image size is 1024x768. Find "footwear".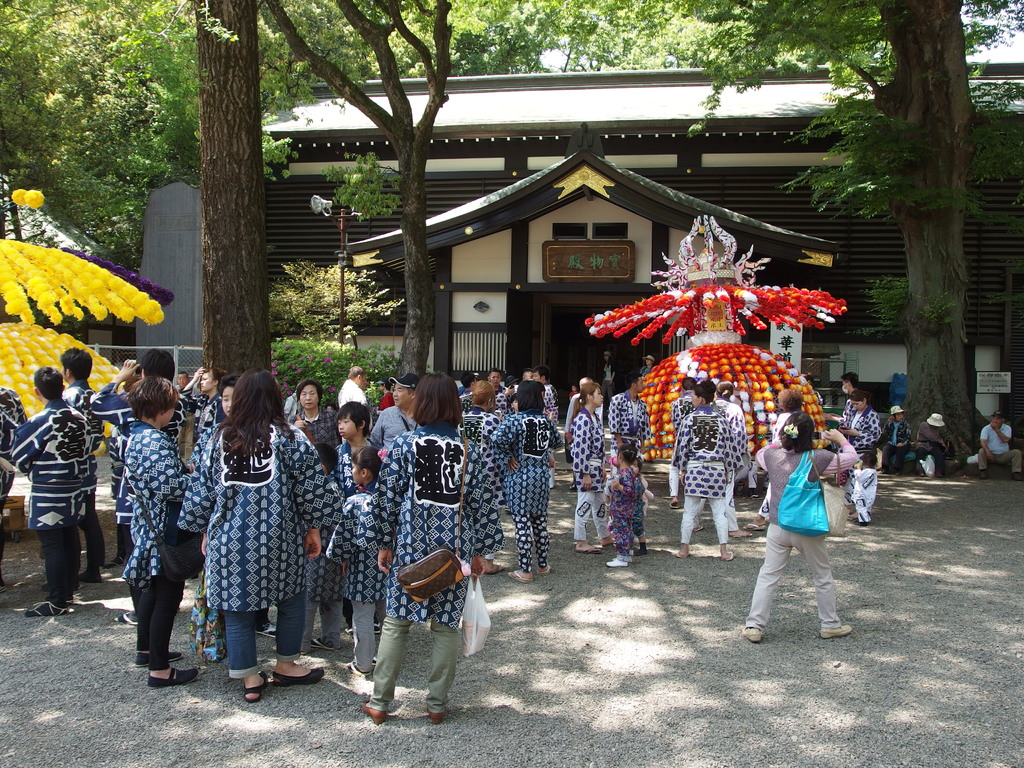
{"x1": 680, "y1": 539, "x2": 694, "y2": 560}.
